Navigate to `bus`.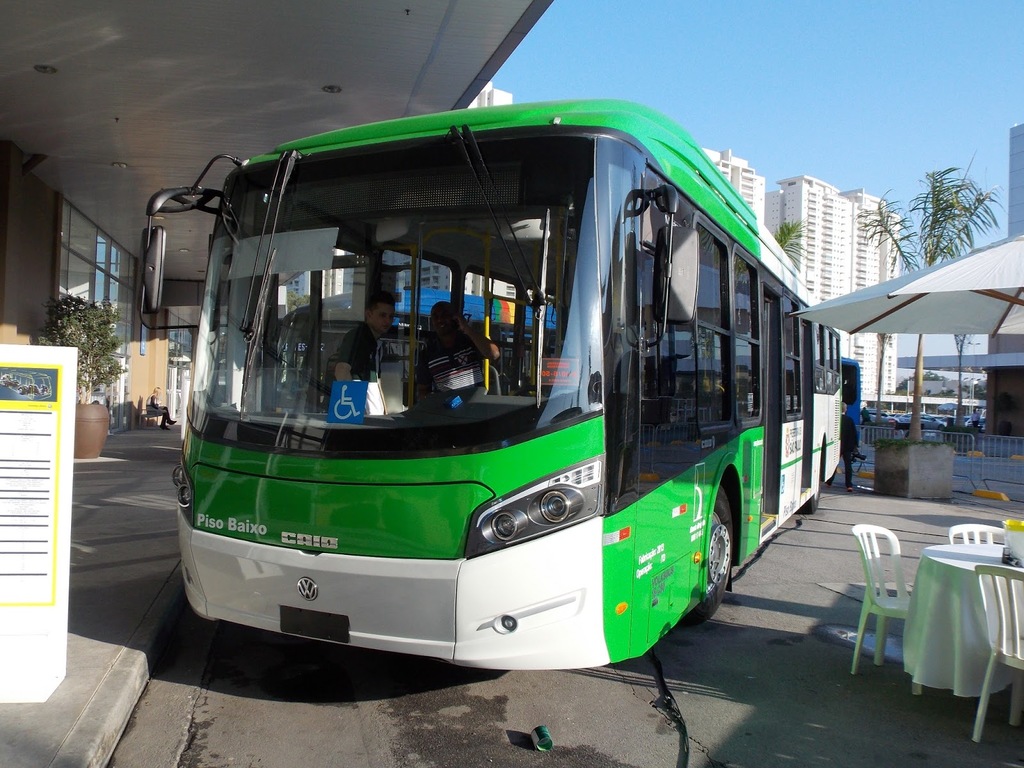
Navigation target: x1=814 y1=353 x2=862 y2=451.
